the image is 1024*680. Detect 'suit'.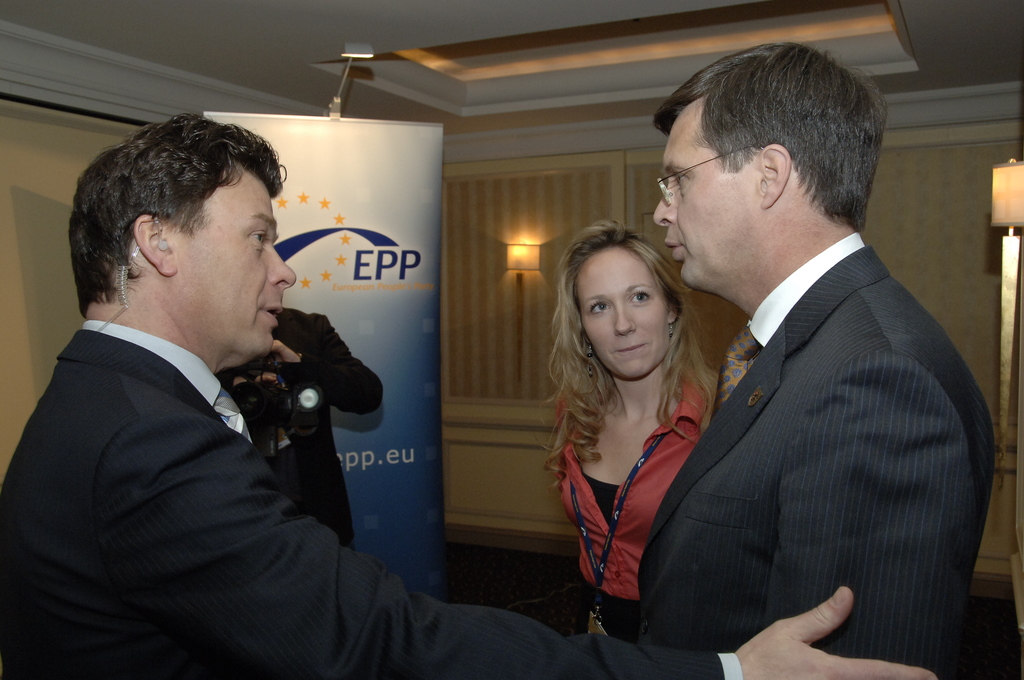
Detection: box(0, 317, 740, 679).
